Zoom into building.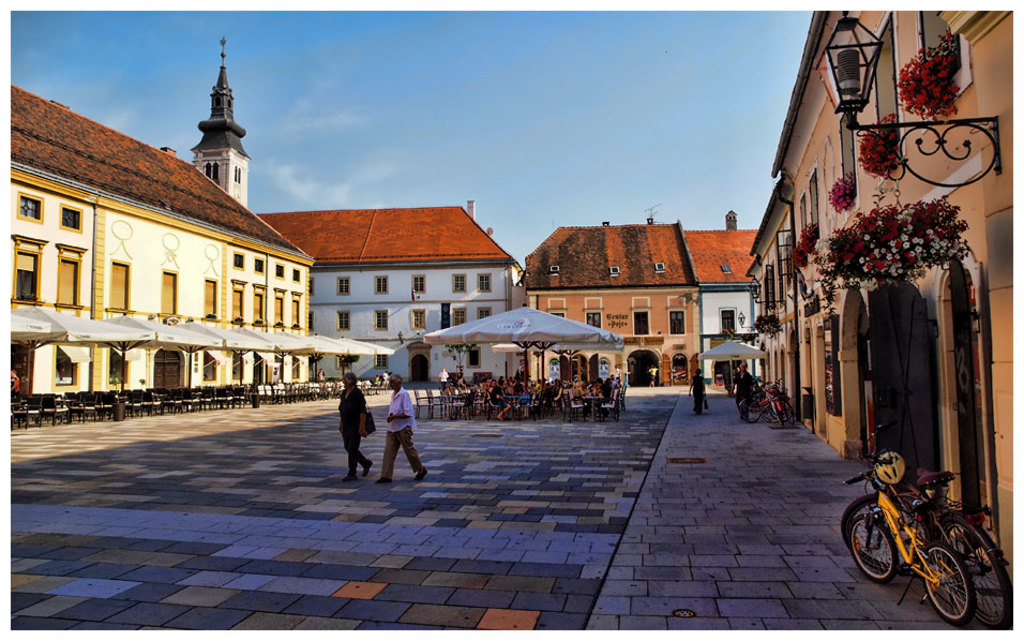
Zoom target: 522, 224, 755, 388.
